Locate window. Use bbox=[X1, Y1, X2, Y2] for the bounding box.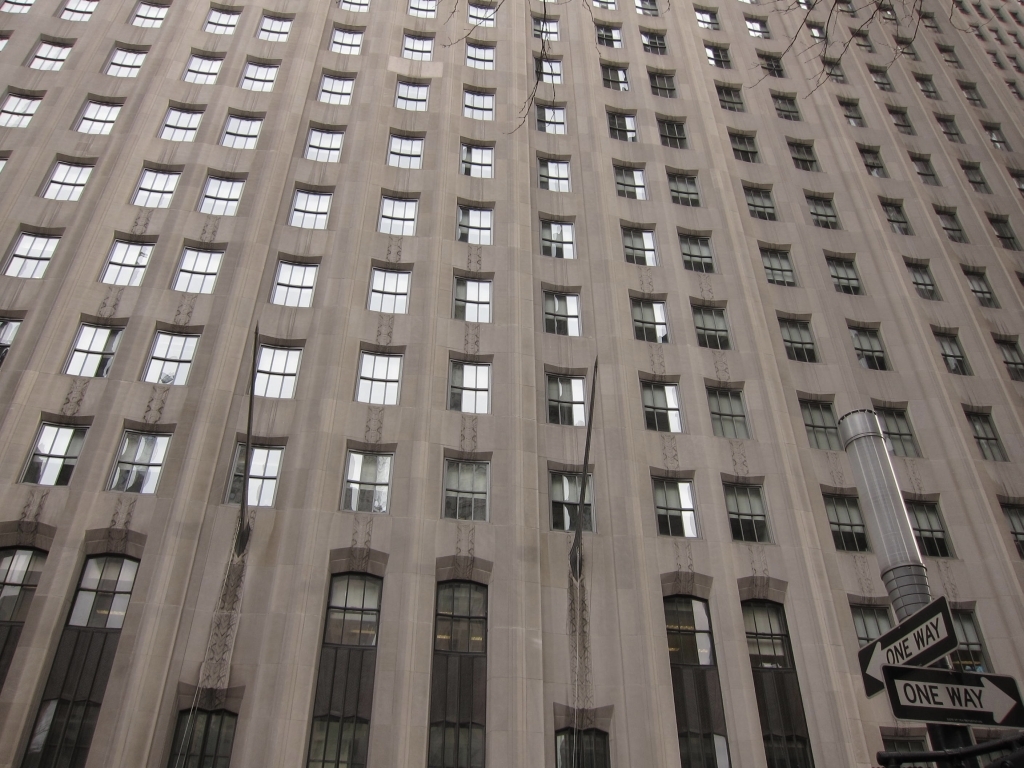
bbox=[822, 489, 865, 551].
